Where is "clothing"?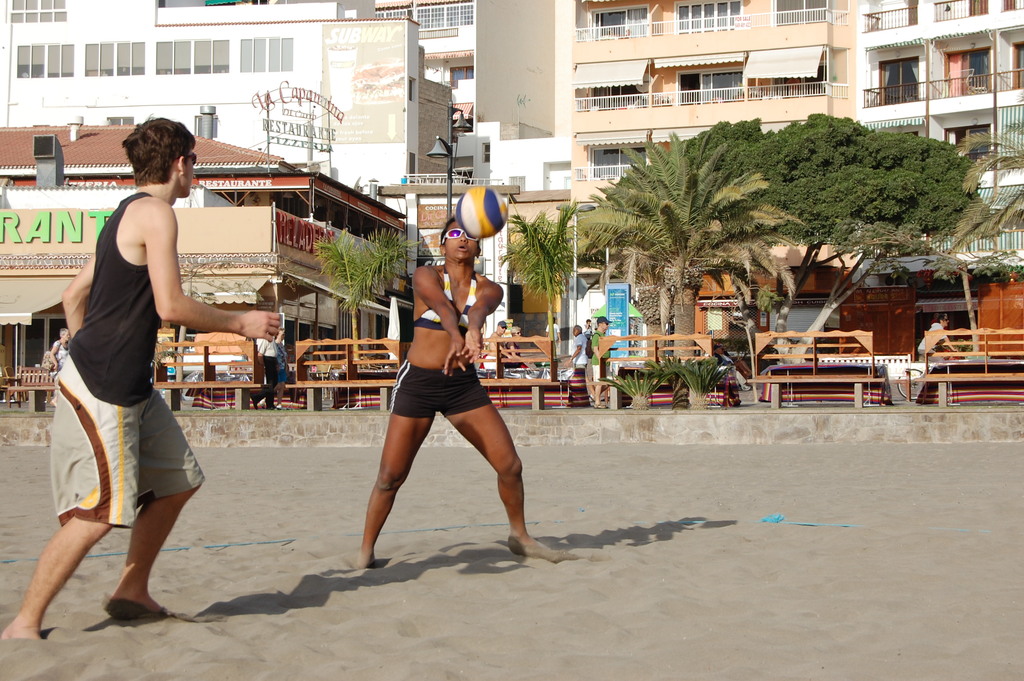
region(388, 356, 492, 420).
